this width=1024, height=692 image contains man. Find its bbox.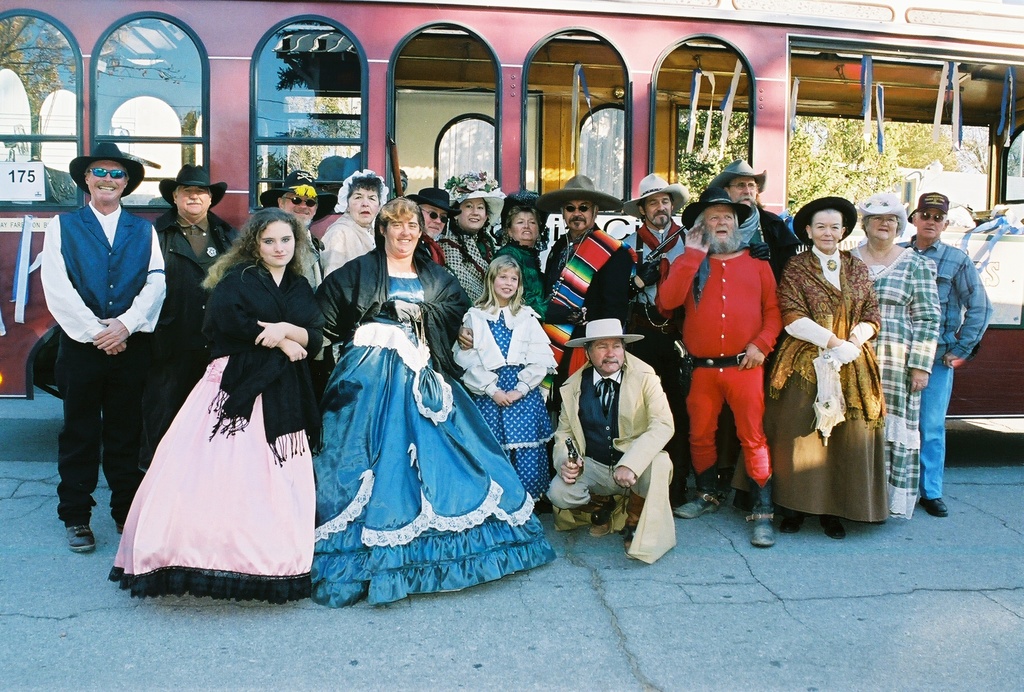
bbox(37, 142, 167, 556).
